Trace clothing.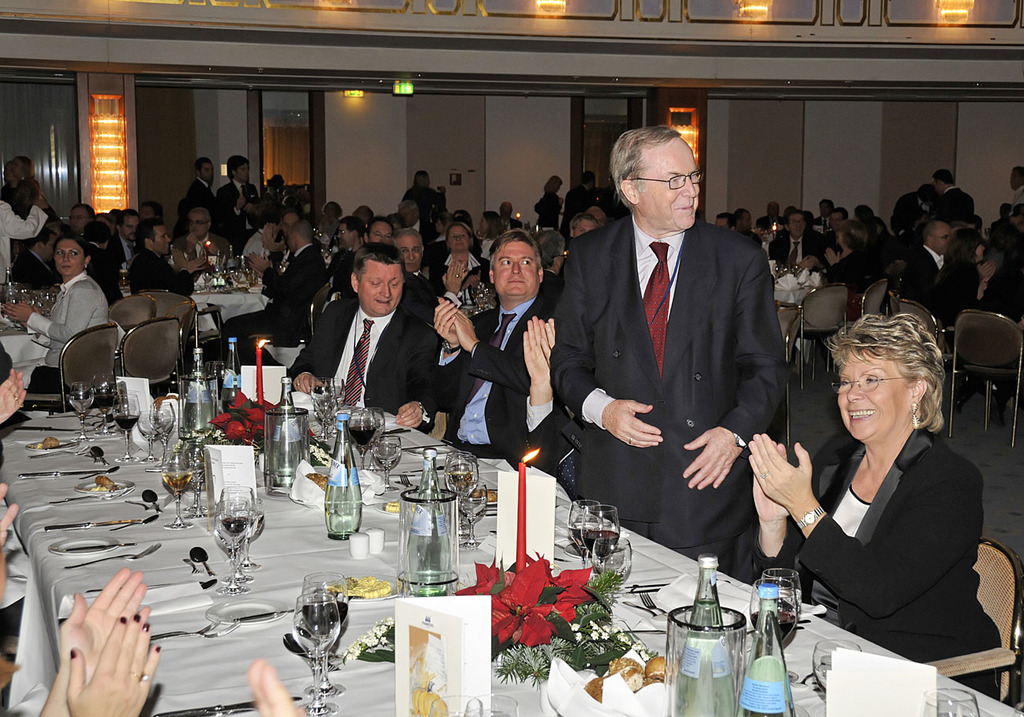
Traced to [left=407, top=270, right=461, bottom=317].
